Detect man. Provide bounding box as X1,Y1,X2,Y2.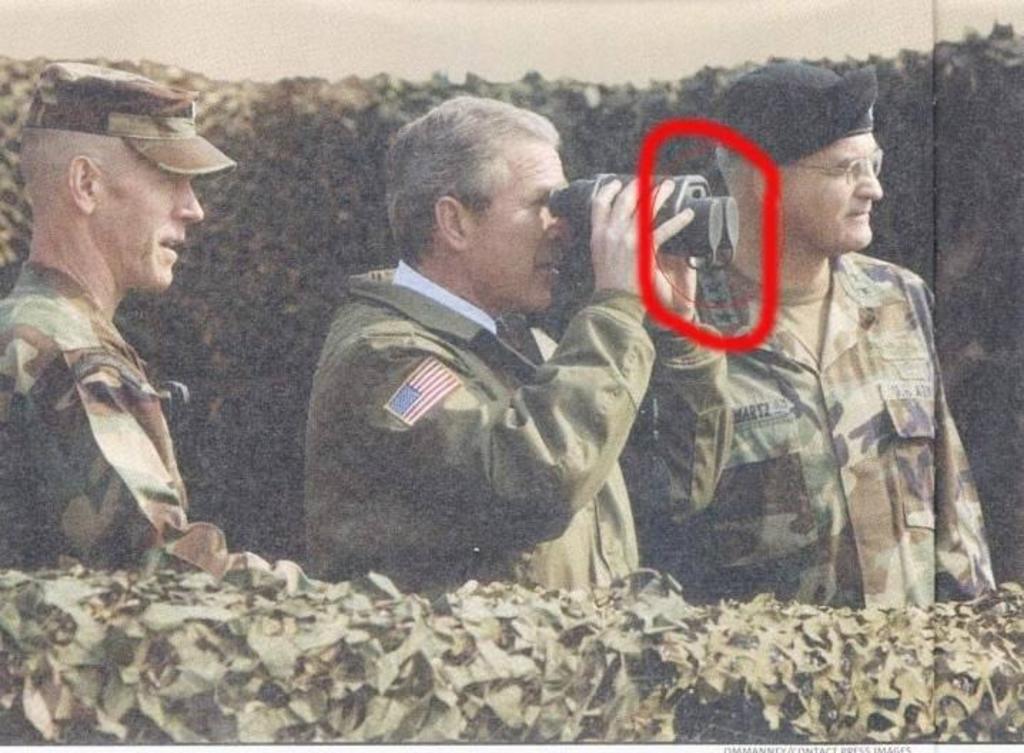
294,81,746,599.
